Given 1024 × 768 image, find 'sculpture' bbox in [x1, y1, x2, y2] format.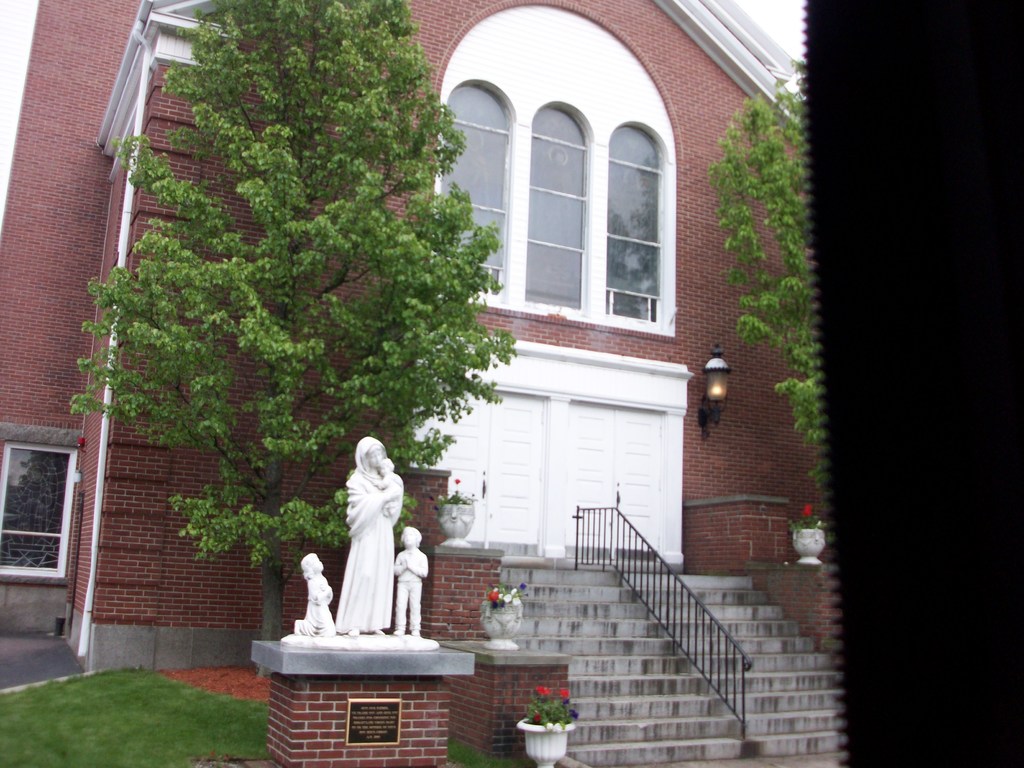
[391, 523, 428, 634].
